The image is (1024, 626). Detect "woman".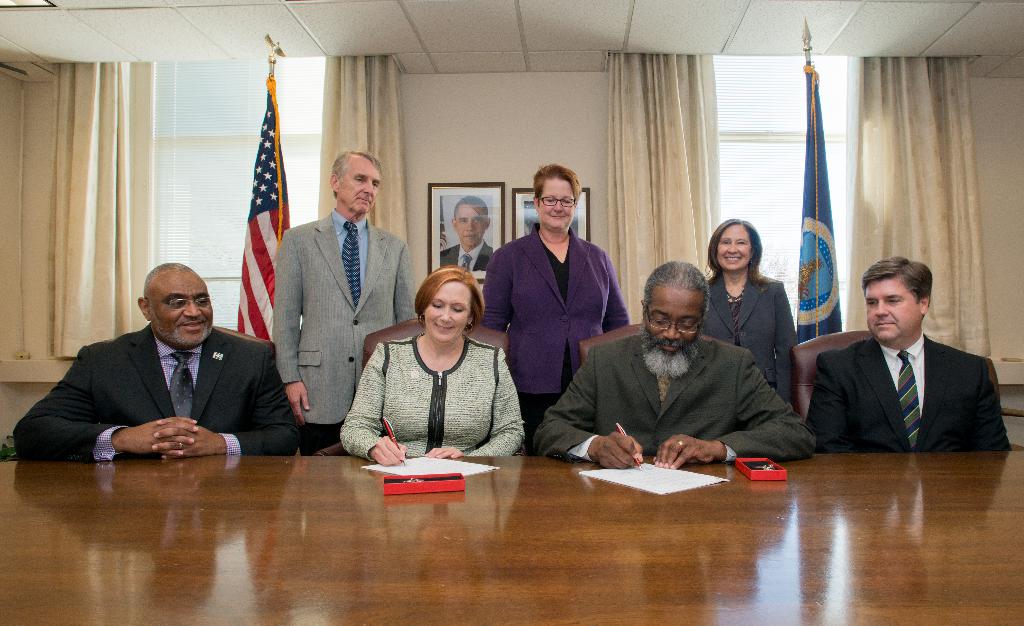
Detection: l=479, t=161, r=636, b=449.
